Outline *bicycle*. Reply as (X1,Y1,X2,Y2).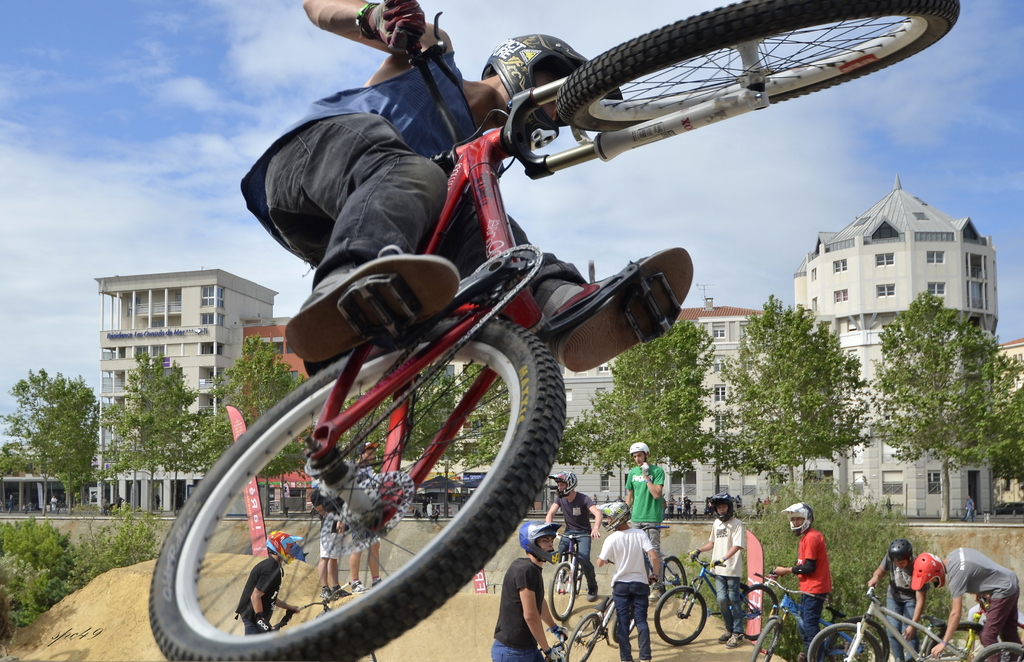
(653,551,782,648).
